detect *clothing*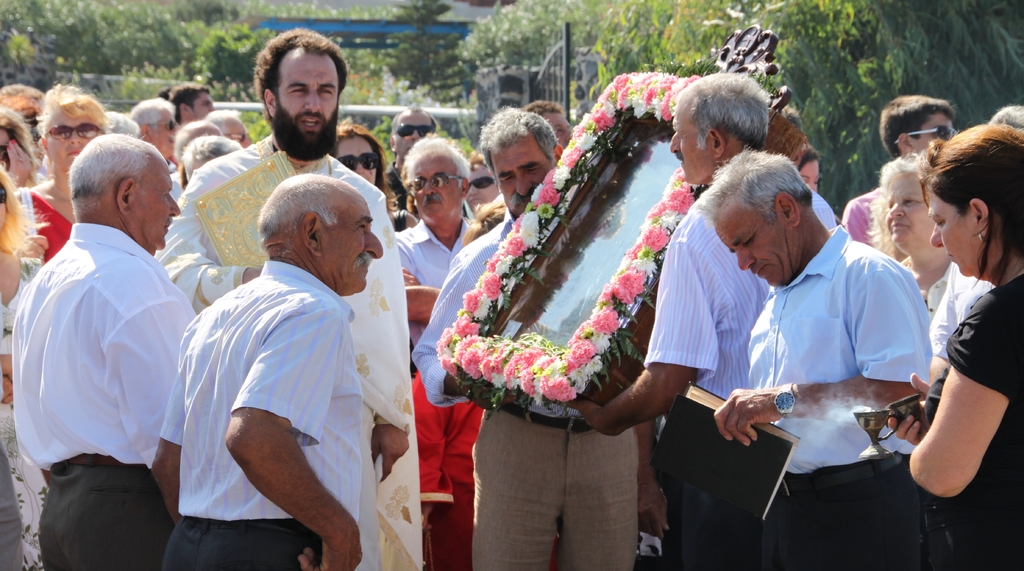
[x1=930, y1=259, x2=997, y2=364]
